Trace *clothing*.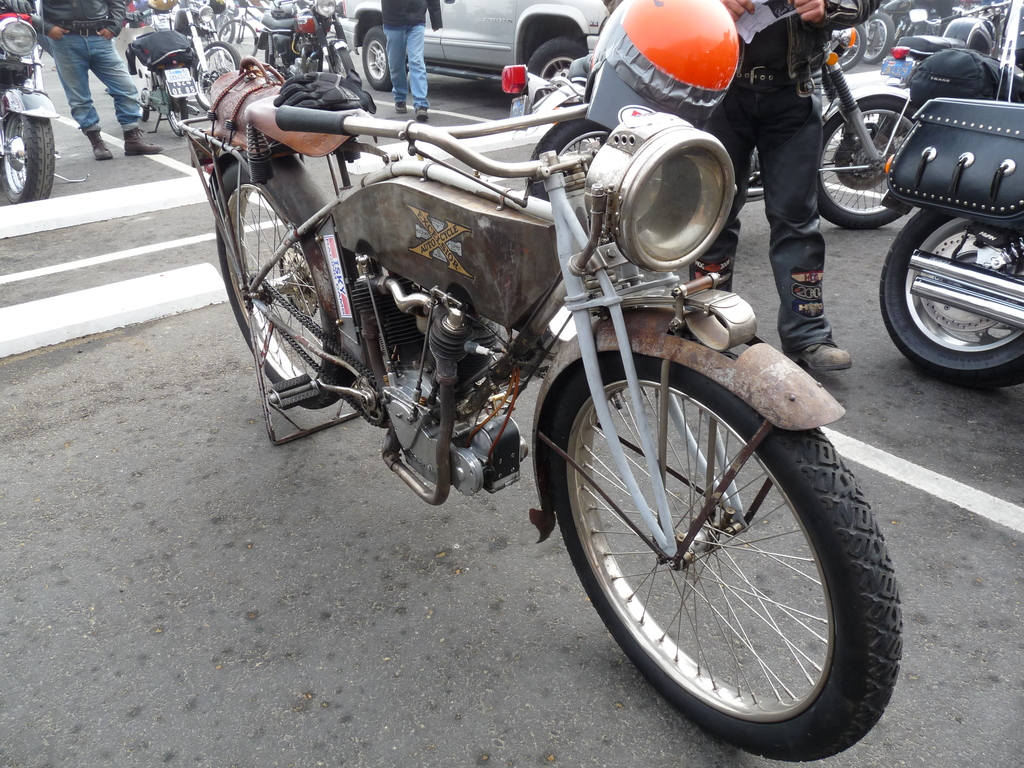
Traced to [x1=35, y1=0, x2=146, y2=128].
